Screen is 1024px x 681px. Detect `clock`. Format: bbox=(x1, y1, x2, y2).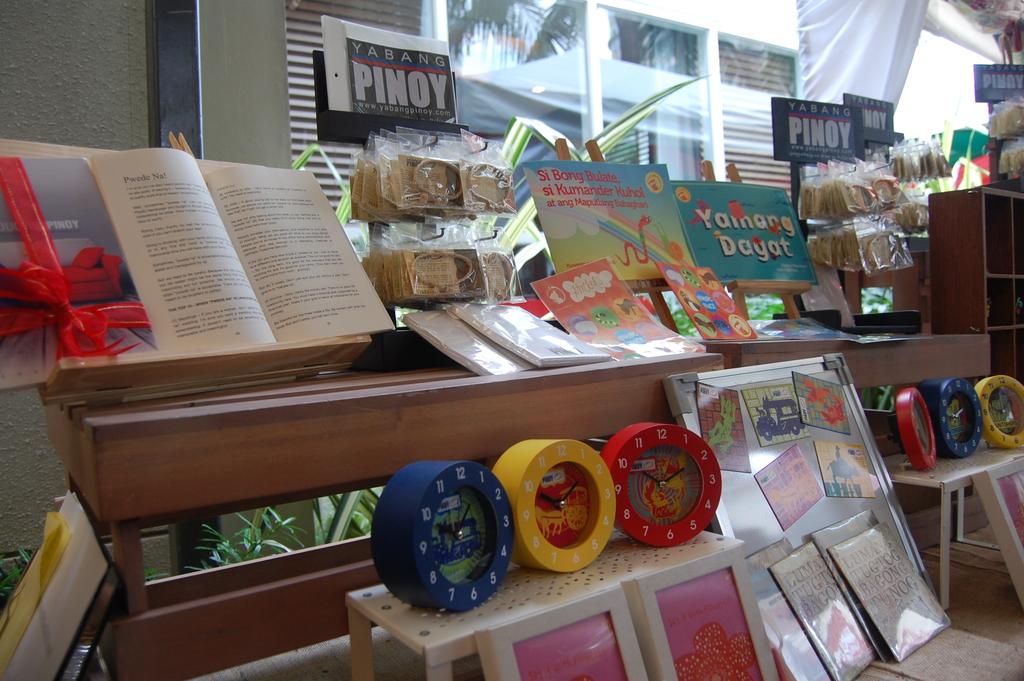
bbox=(893, 387, 938, 473).
